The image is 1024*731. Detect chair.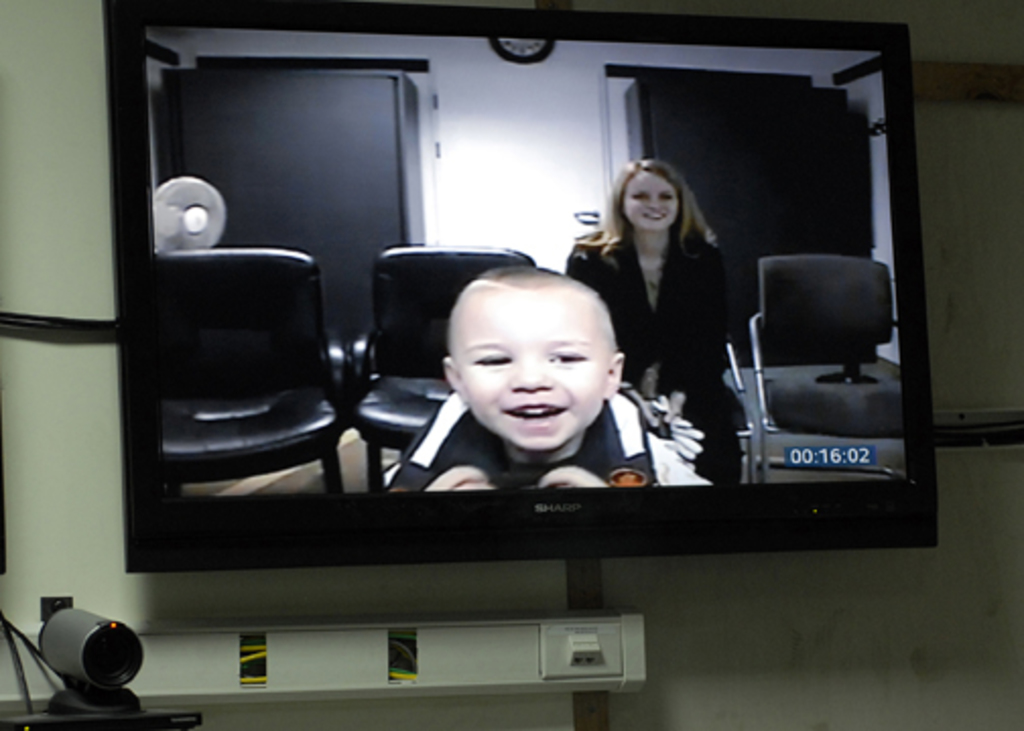
Detection: rect(154, 246, 343, 491).
